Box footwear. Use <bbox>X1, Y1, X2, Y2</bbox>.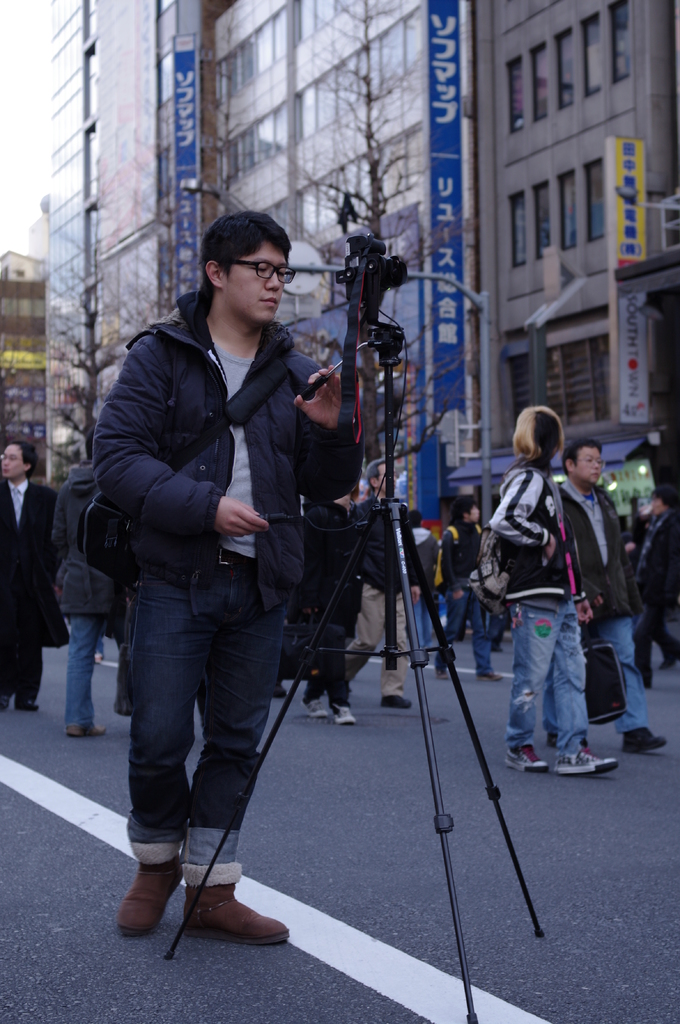
<bbox>122, 856, 287, 961</bbox>.
